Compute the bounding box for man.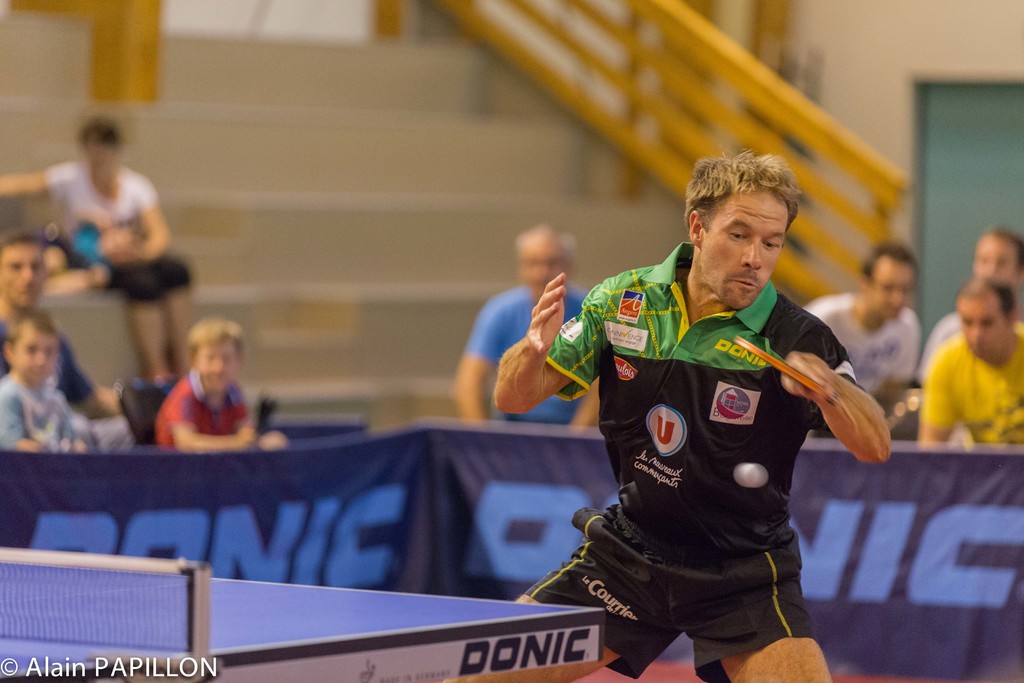
[x1=588, y1=154, x2=886, y2=679].
